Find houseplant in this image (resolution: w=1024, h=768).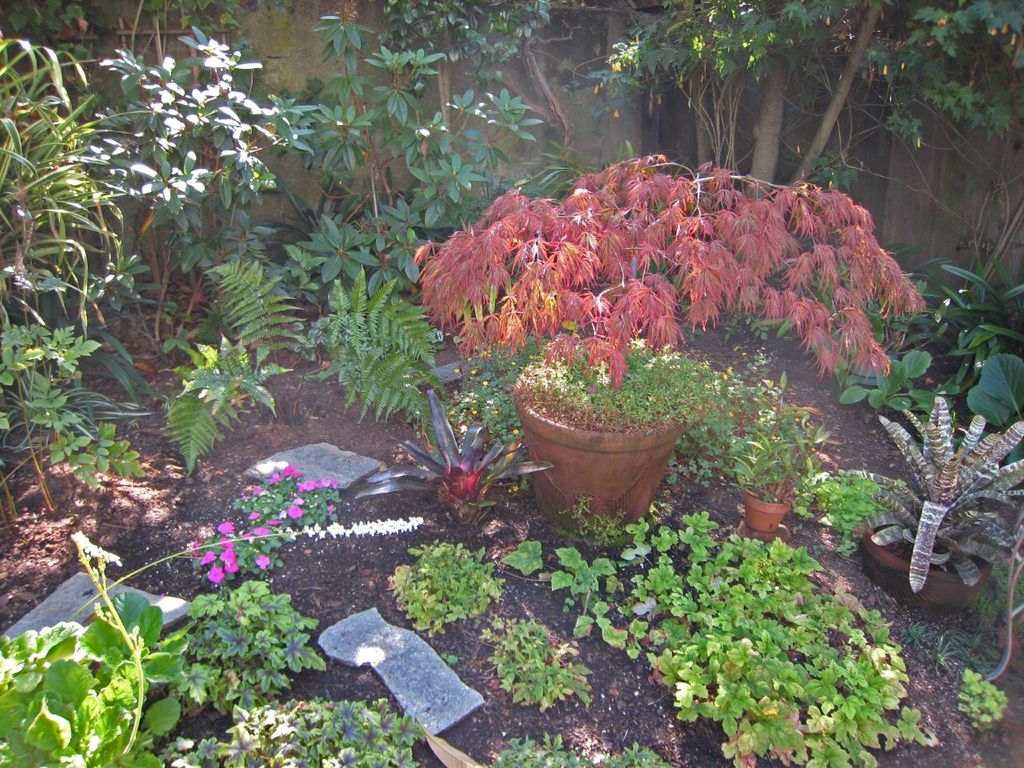
box(849, 391, 1023, 609).
